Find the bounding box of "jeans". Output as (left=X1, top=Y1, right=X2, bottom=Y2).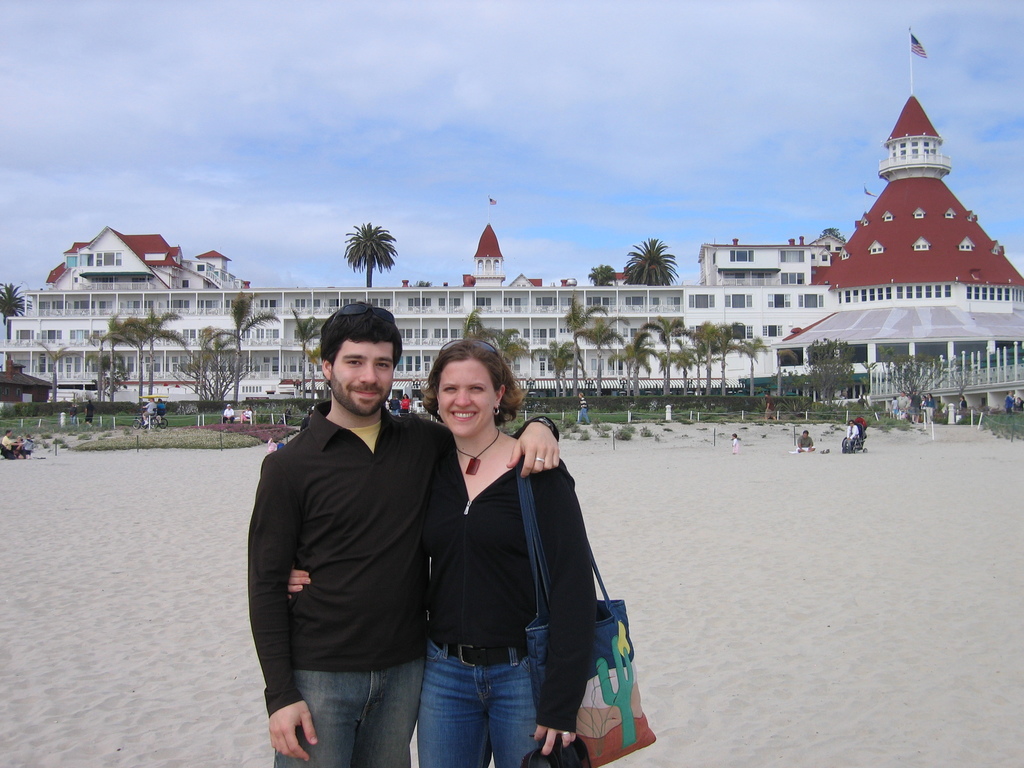
(left=271, top=659, right=420, bottom=767).
